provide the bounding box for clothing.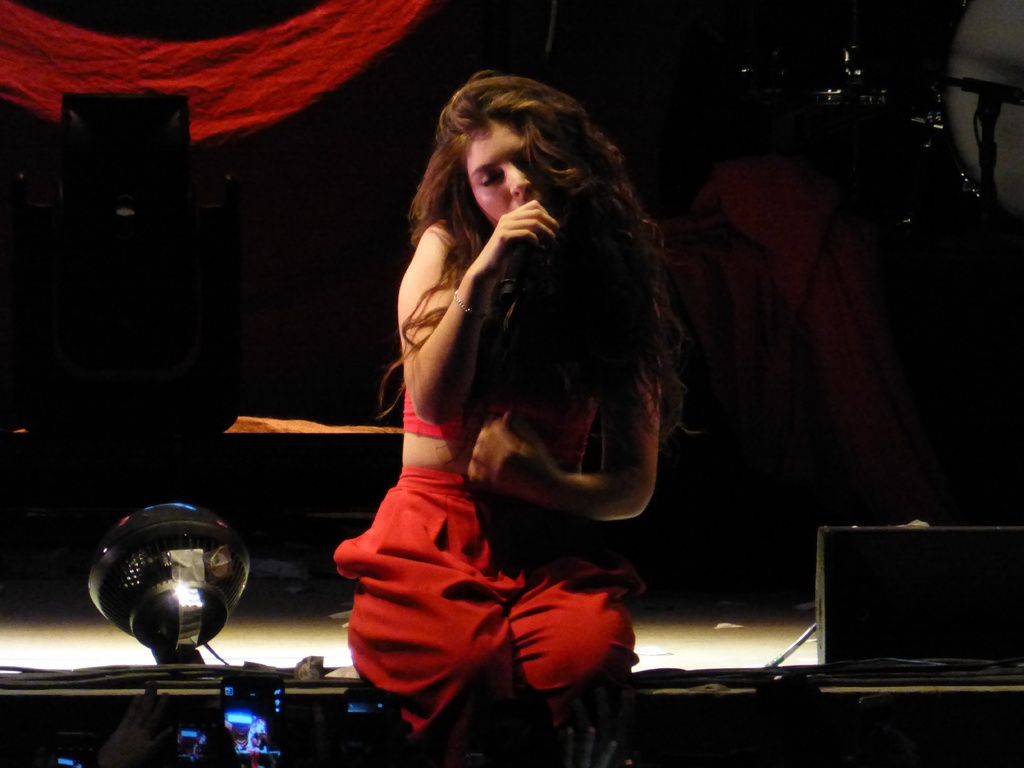
Rect(328, 236, 637, 733).
